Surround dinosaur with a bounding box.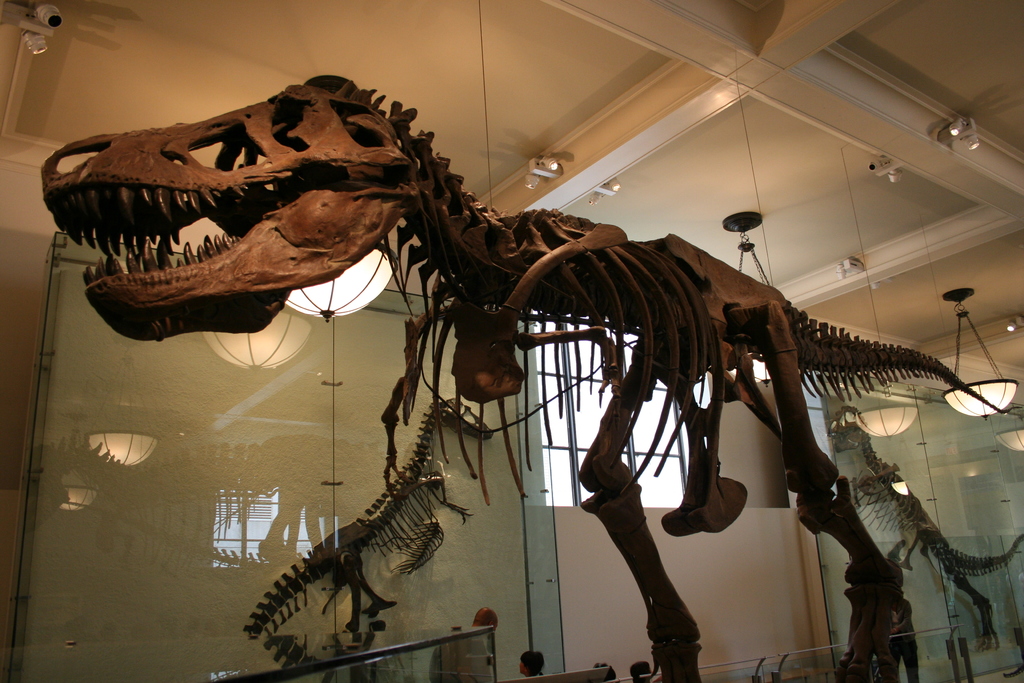
[35, 74, 1023, 682].
